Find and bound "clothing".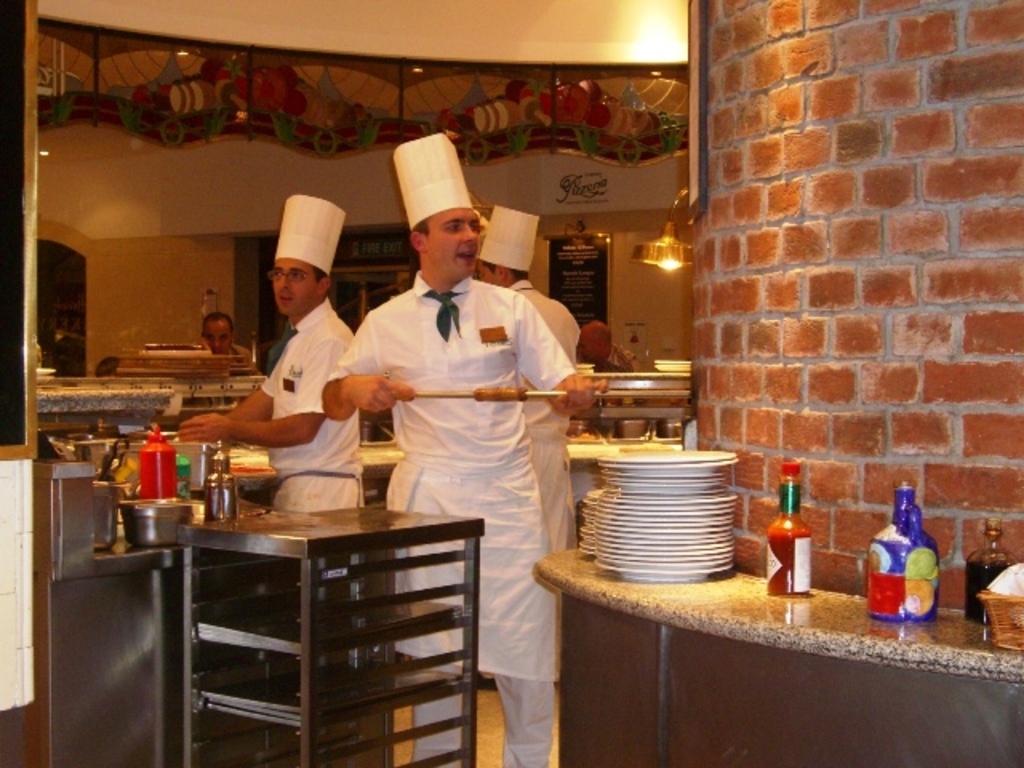
Bound: crop(262, 294, 368, 514).
